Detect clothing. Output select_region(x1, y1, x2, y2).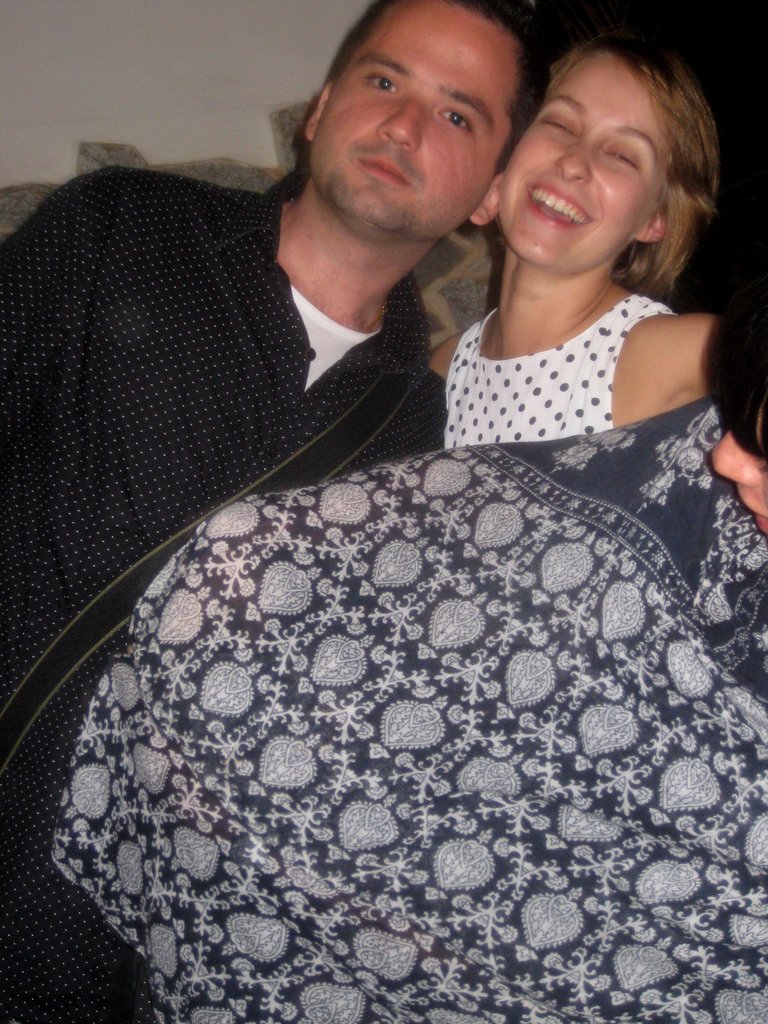
select_region(0, 178, 461, 1023).
